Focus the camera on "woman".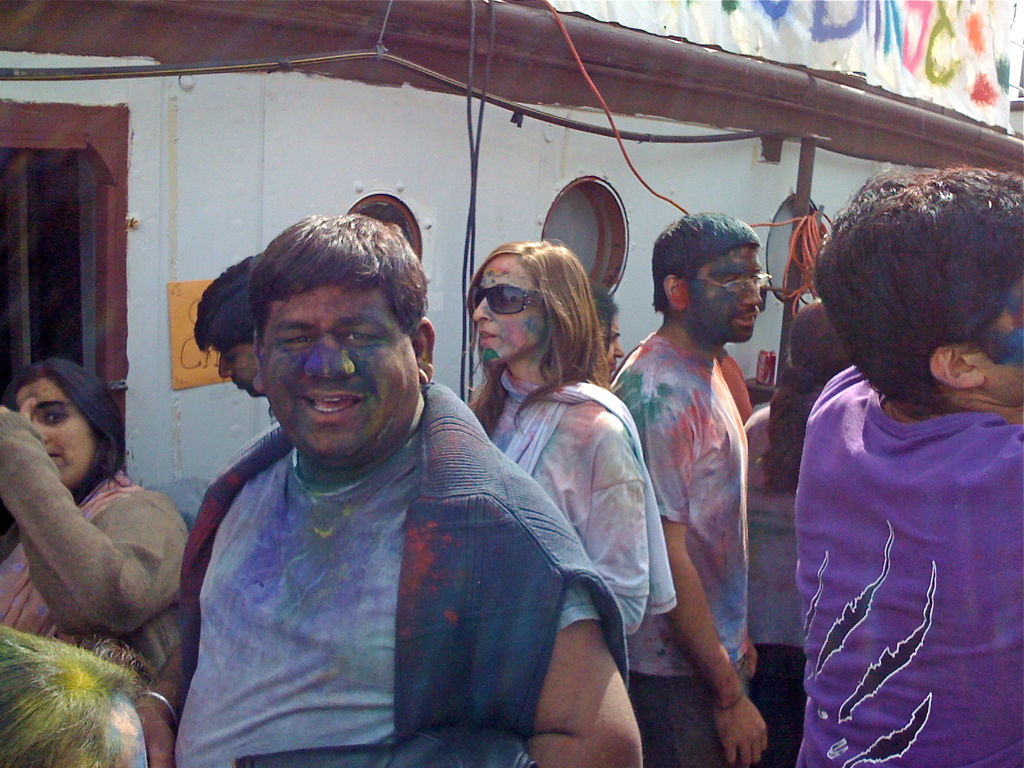
Focus region: rect(0, 331, 195, 686).
